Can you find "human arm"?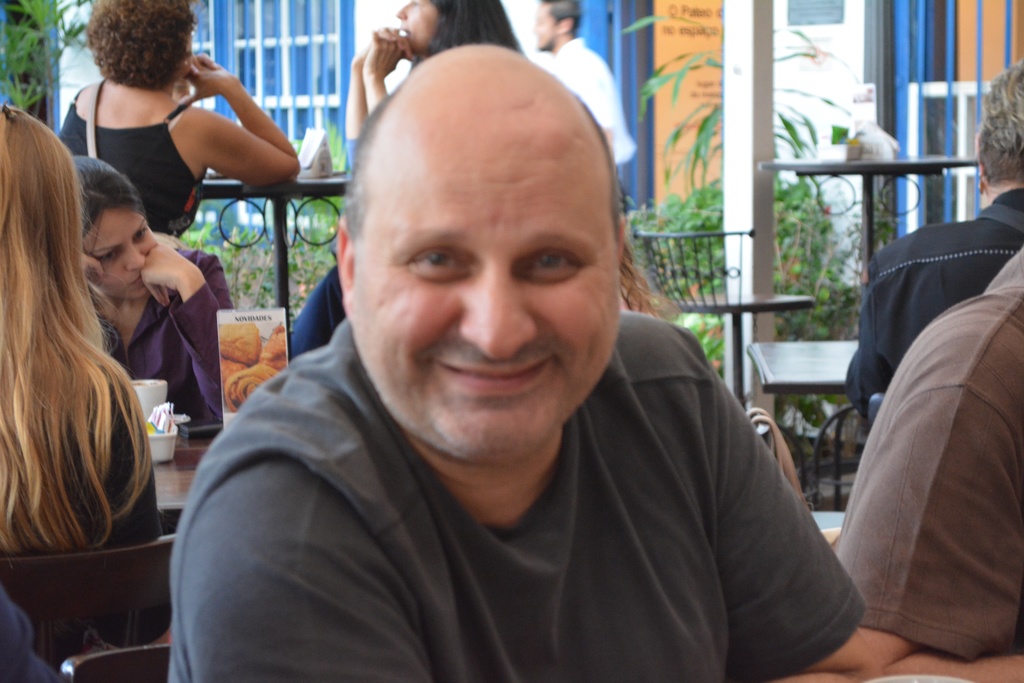
Yes, bounding box: l=72, t=252, r=104, b=282.
